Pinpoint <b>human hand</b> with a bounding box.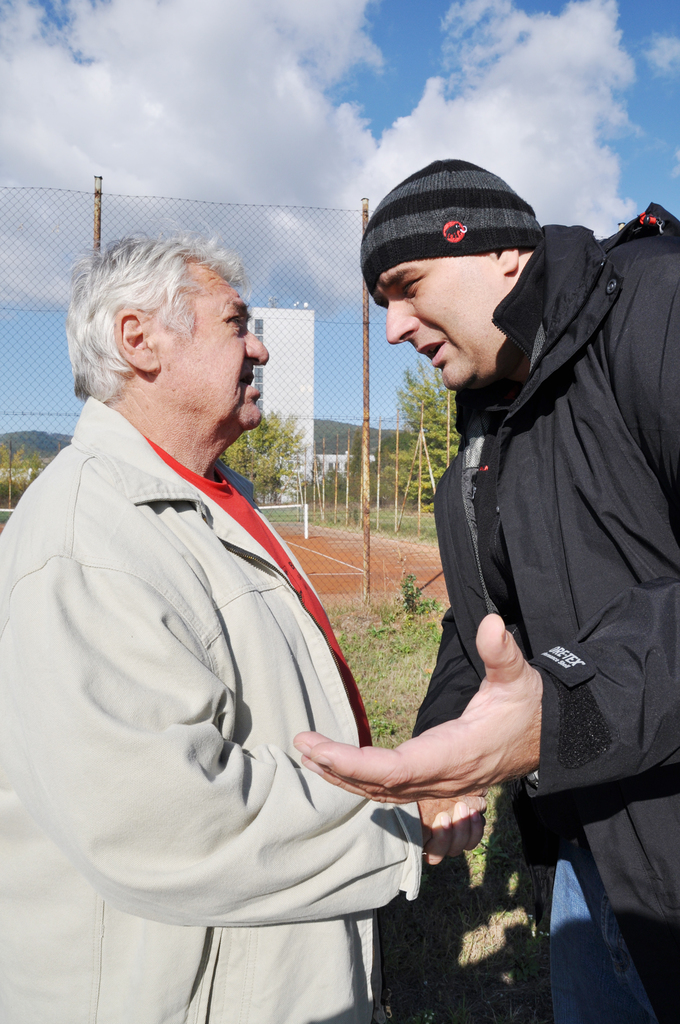
{"left": 418, "top": 783, "right": 488, "bottom": 846}.
